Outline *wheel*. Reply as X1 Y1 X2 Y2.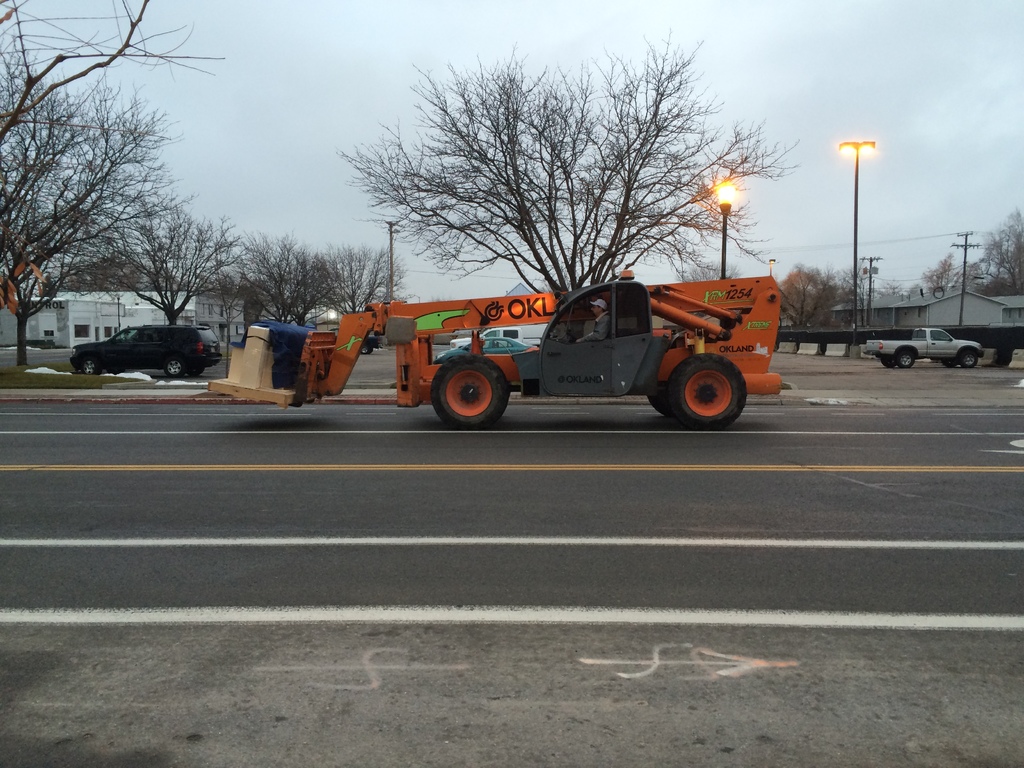
82 356 99 374.
